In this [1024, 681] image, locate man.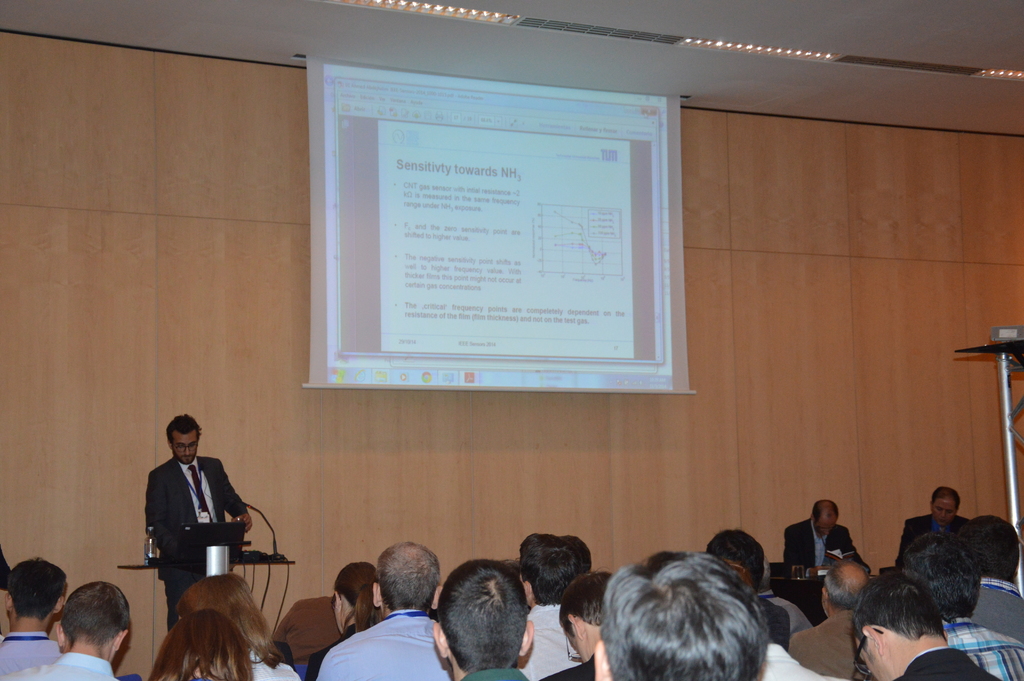
Bounding box: {"x1": 518, "y1": 534, "x2": 589, "y2": 680}.
